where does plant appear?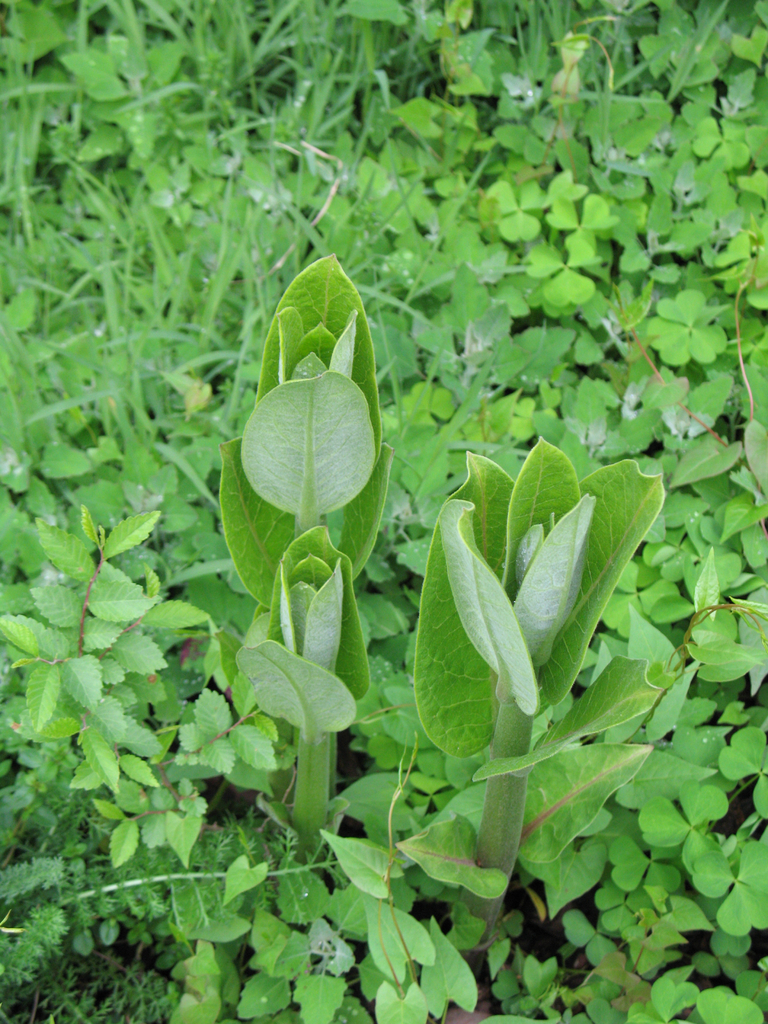
Appears at (left=200, top=239, right=394, bottom=830).
